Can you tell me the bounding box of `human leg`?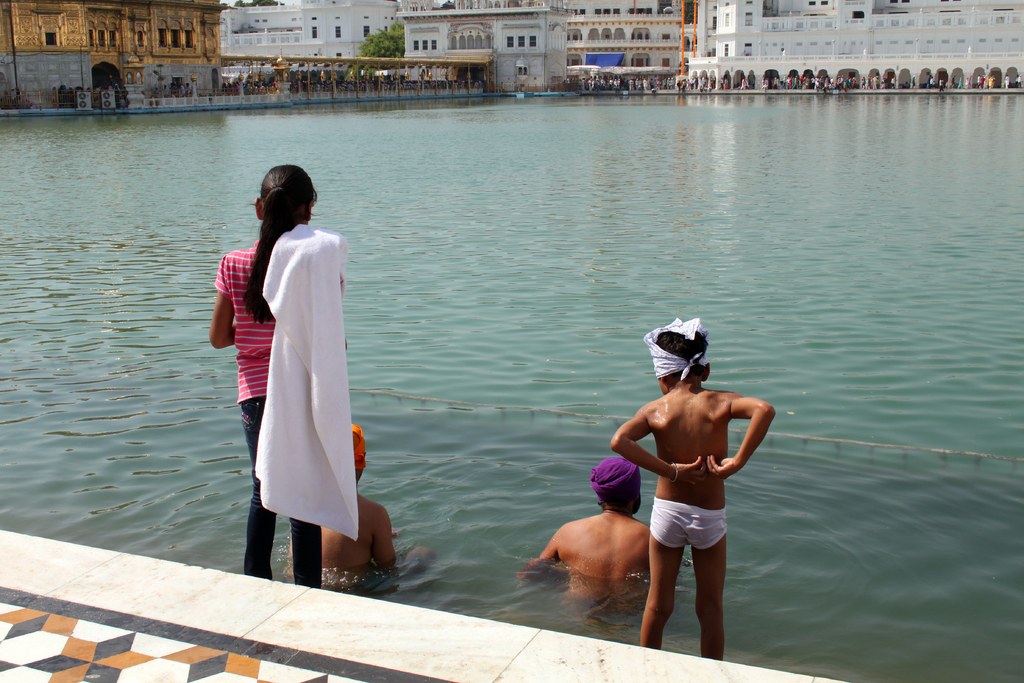
detection(644, 501, 691, 650).
